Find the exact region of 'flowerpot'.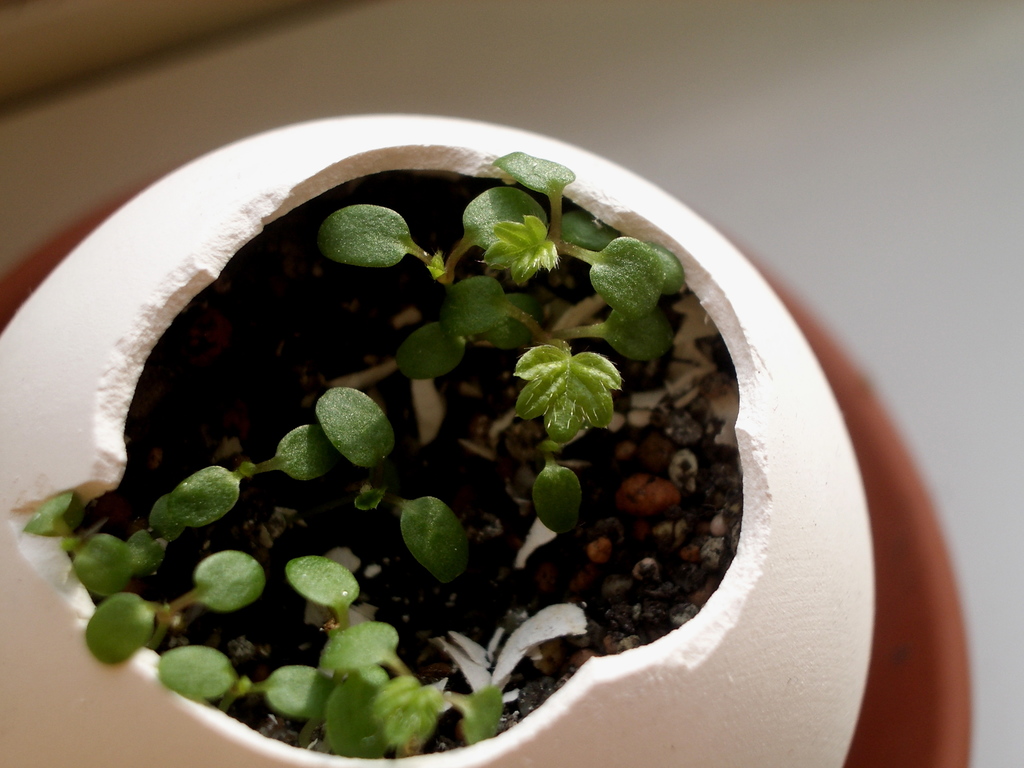
Exact region: {"x1": 1, "y1": 106, "x2": 879, "y2": 764}.
